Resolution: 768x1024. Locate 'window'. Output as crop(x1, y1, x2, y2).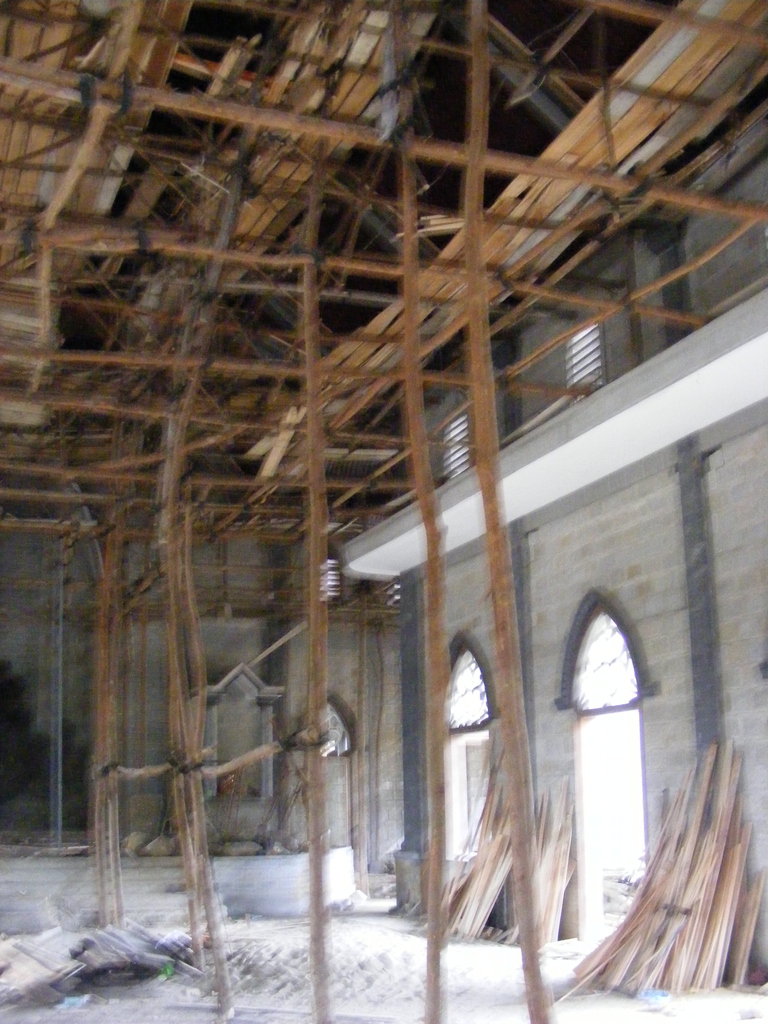
crop(444, 415, 472, 480).
